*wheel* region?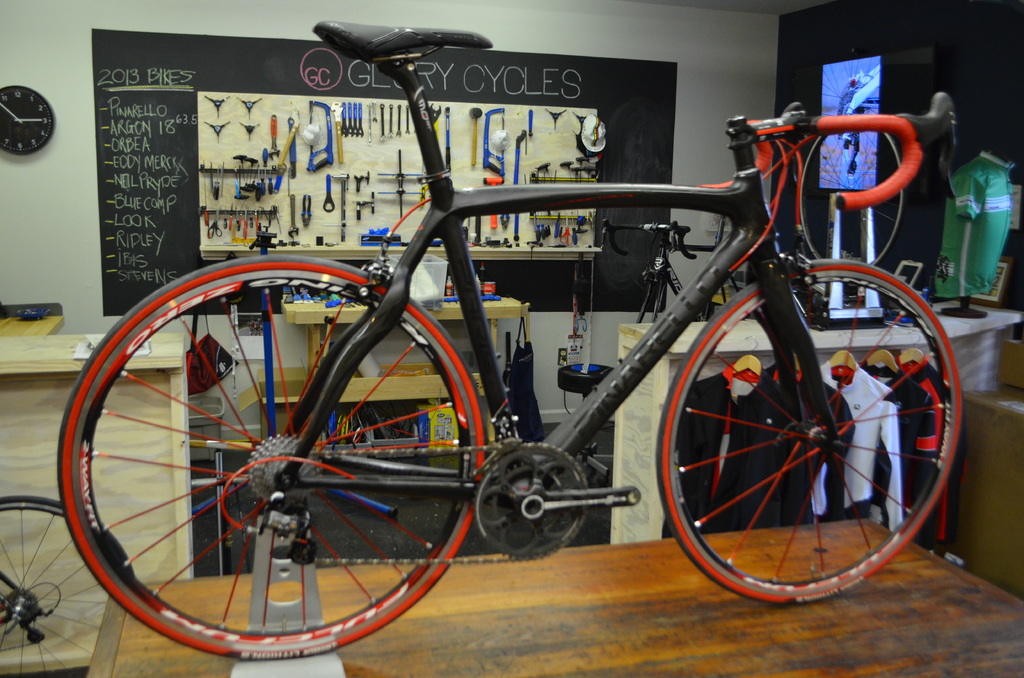
select_region(0, 494, 132, 677)
